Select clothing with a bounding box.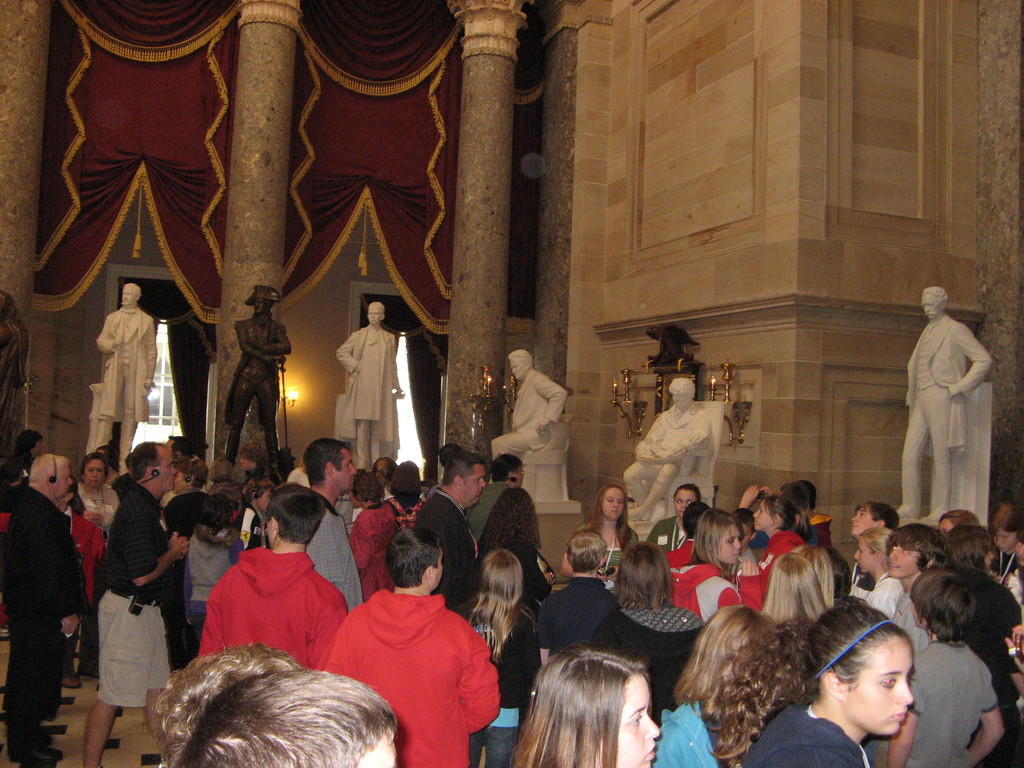
pyautogui.locateOnScreen(646, 515, 697, 548).
